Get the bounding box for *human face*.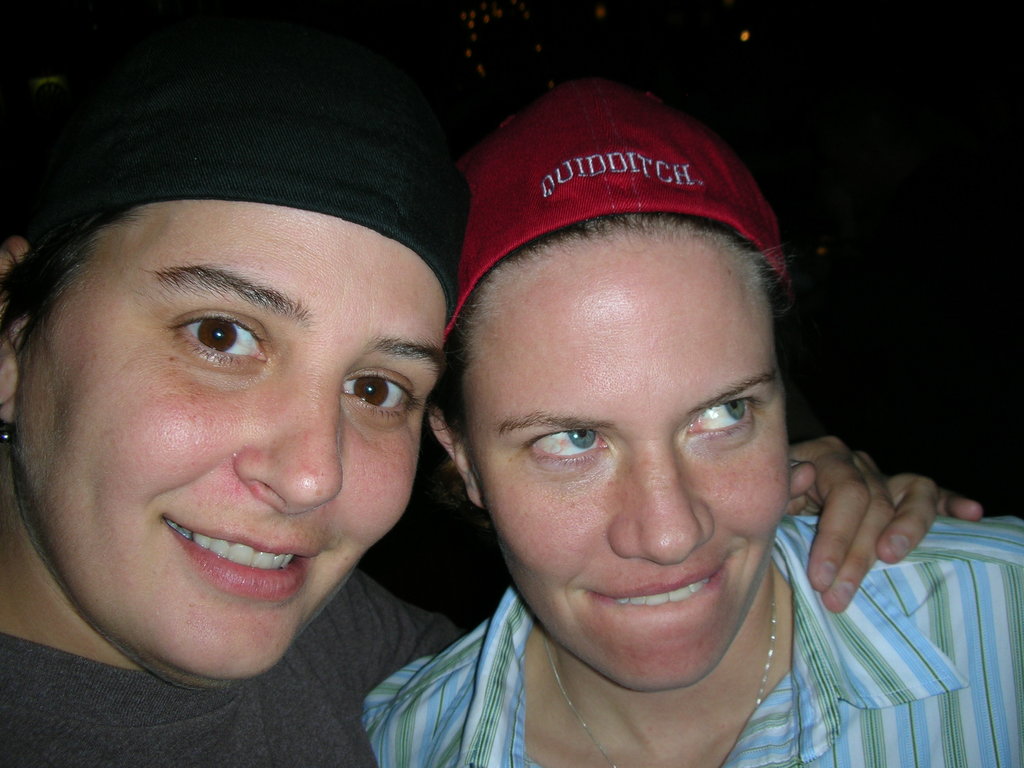
detection(472, 230, 792, 684).
